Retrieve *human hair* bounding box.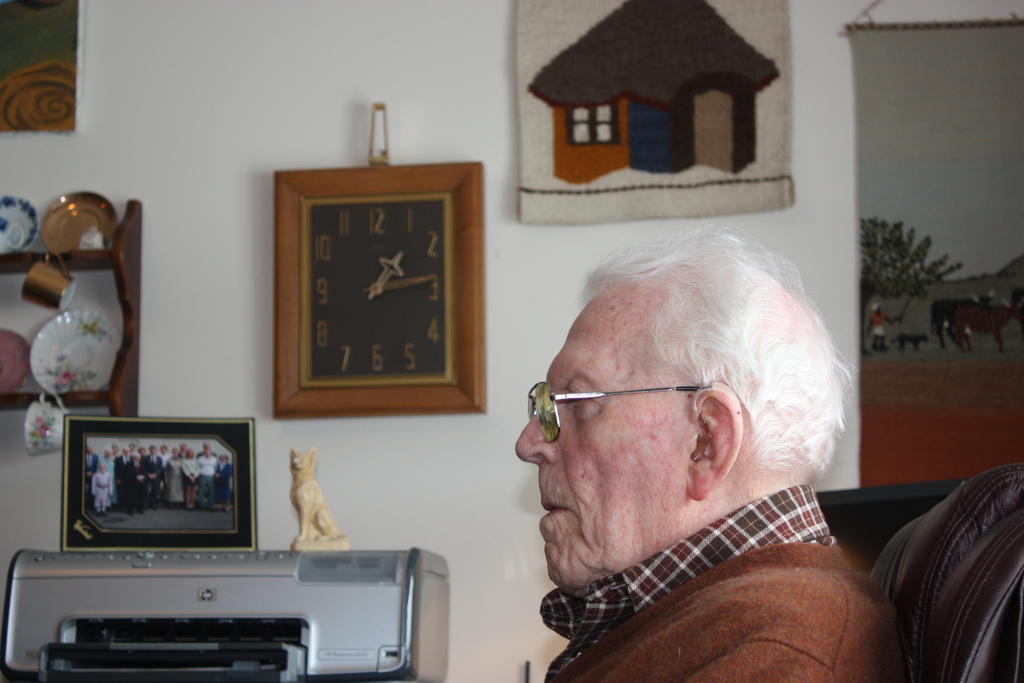
Bounding box: [x1=557, y1=247, x2=832, y2=450].
